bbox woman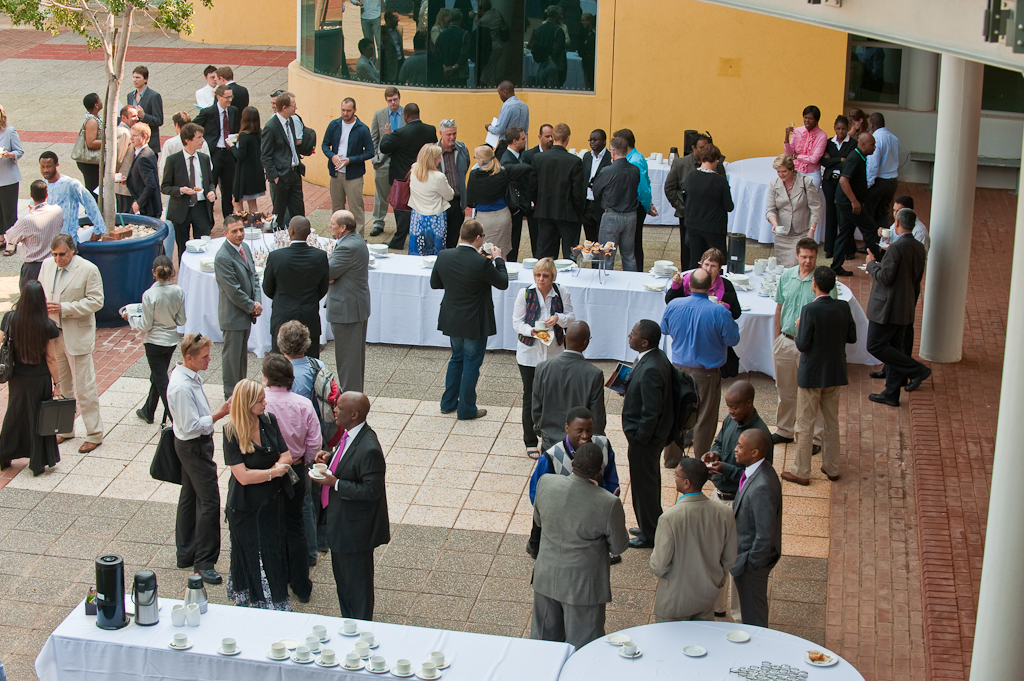
{"x1": 514, "y1": 257, "x2": 578, "y2": 459}
